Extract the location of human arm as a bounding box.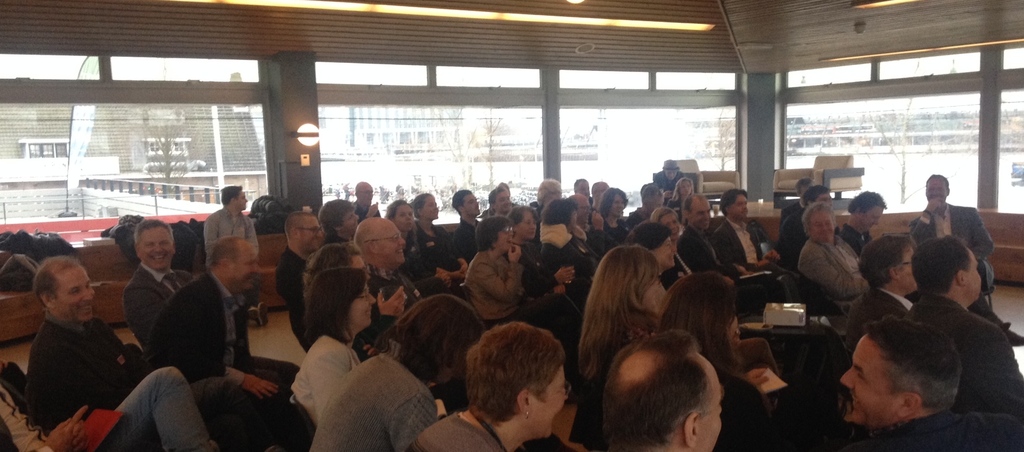
bbox(309, 345, 354, 426).
